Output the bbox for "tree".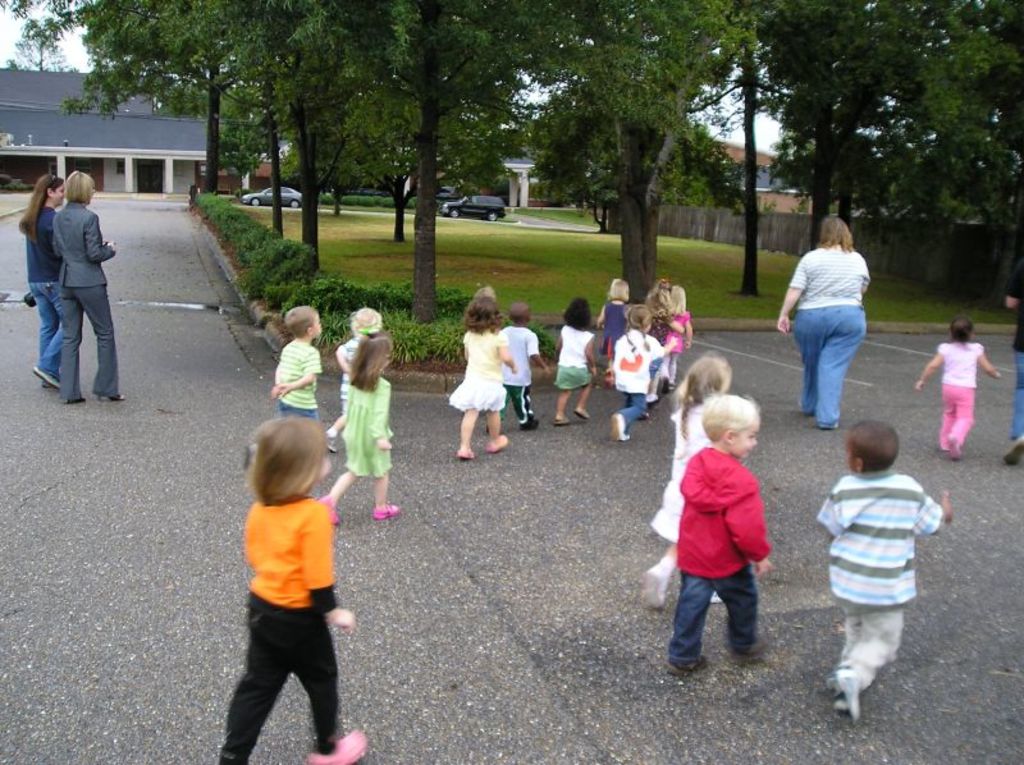
box(739, 0, 1023, 253).
